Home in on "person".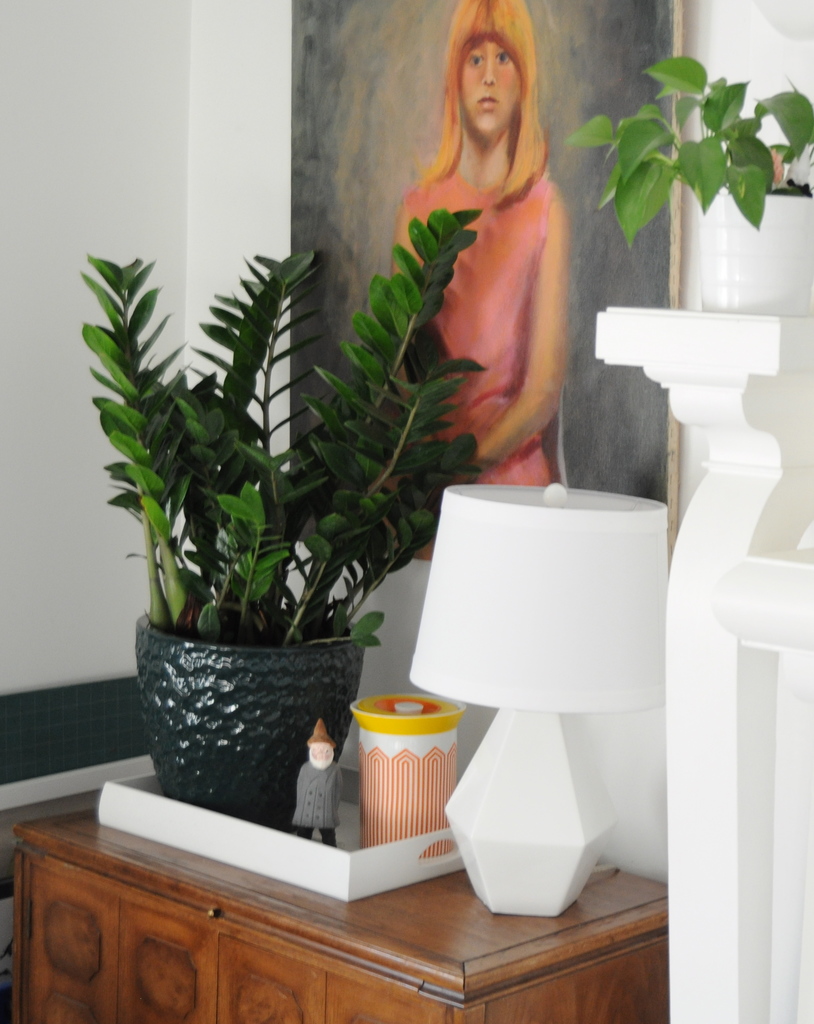
Homed in at 381/10/601/533.
